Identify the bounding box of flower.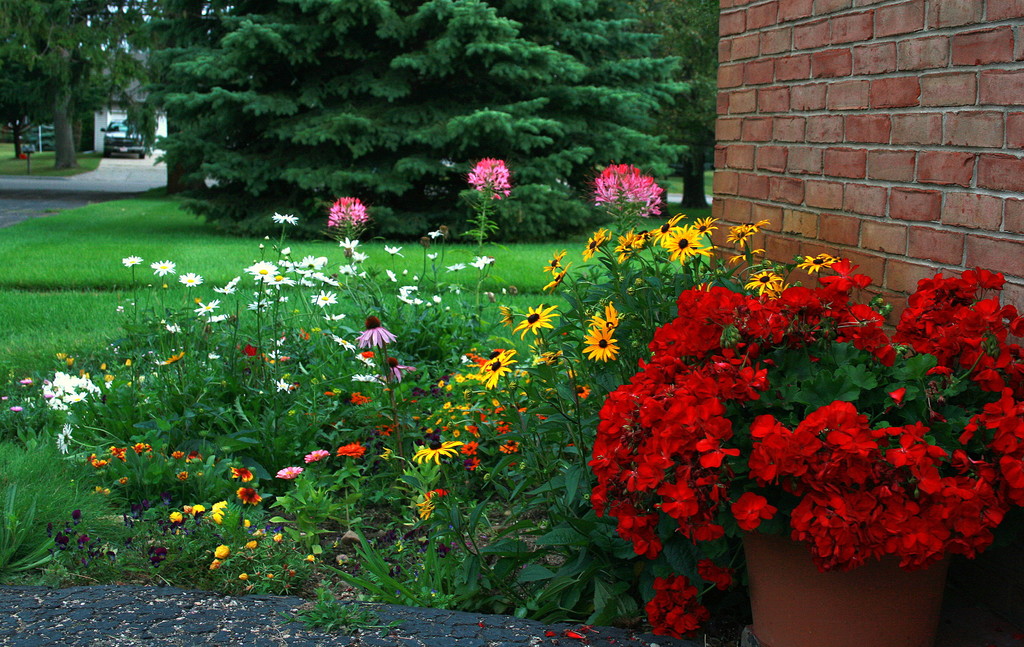
(x1=351, y1=368, x2=388, y2=392).
